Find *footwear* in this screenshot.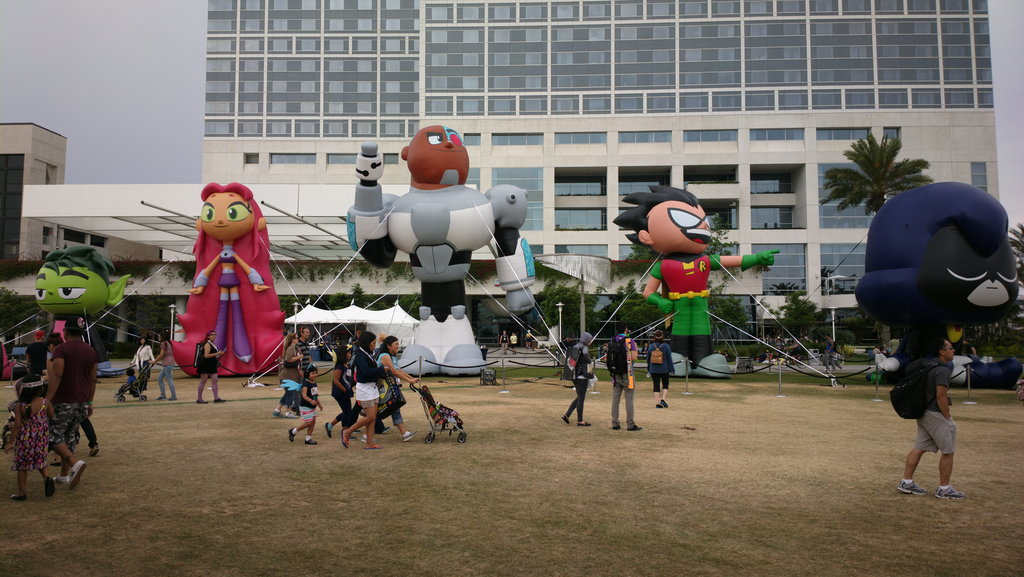
The bounding box for *footwear* is [271,409,284,419].
